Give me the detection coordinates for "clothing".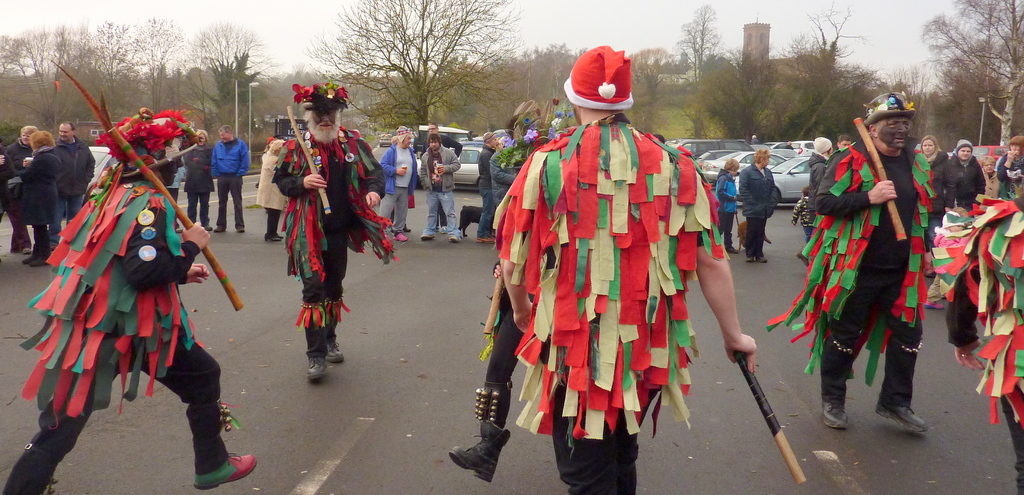
box(20, 150, 59, 226).
